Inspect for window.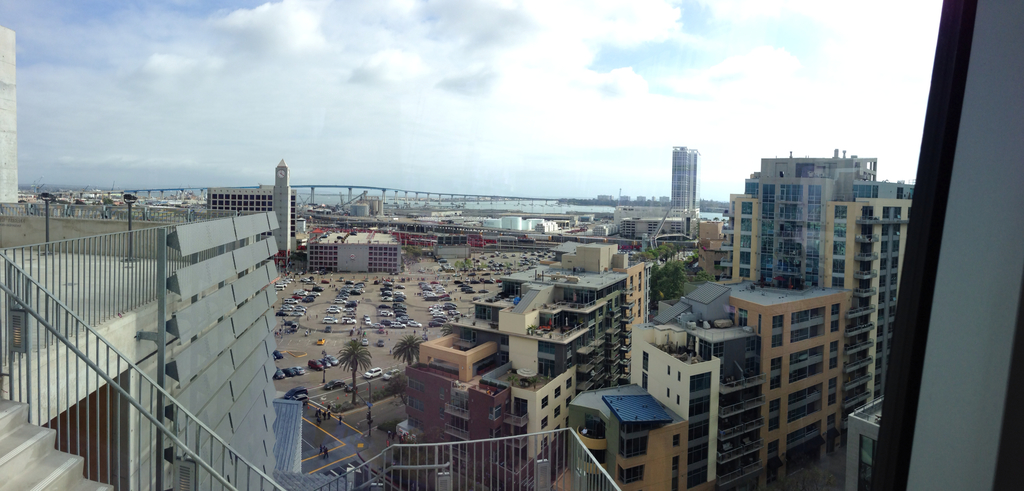
Inspection: select_region(406, 378, 422, 392).
